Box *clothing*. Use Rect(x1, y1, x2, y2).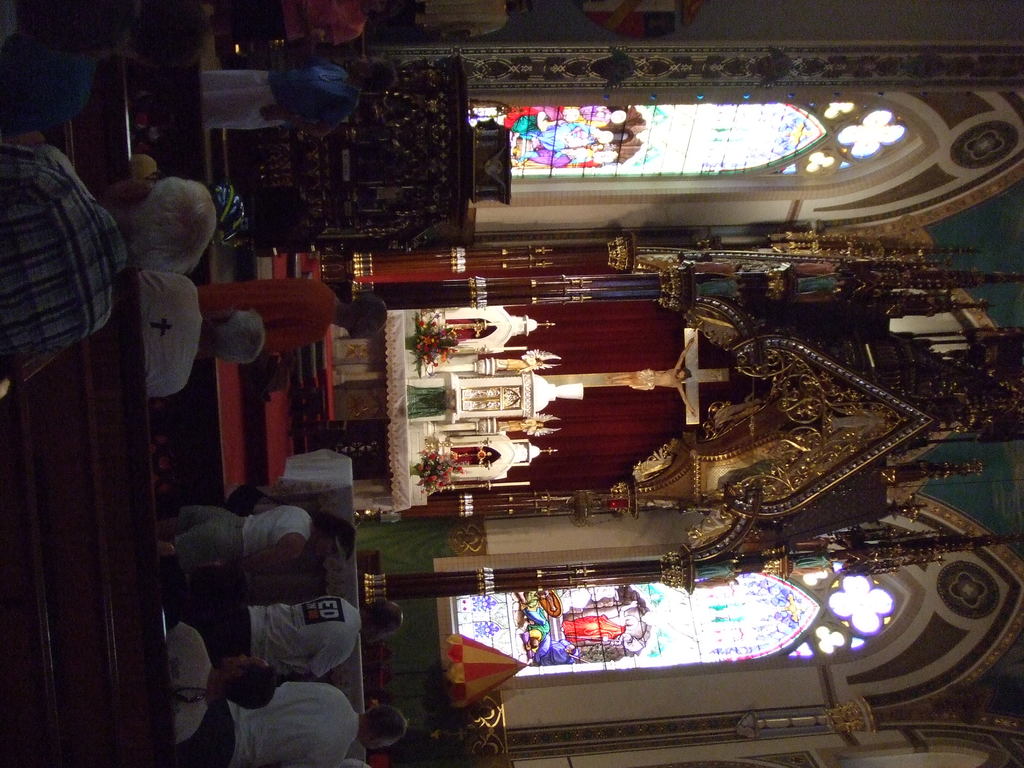
Rect(0, 0, 17, 40).
